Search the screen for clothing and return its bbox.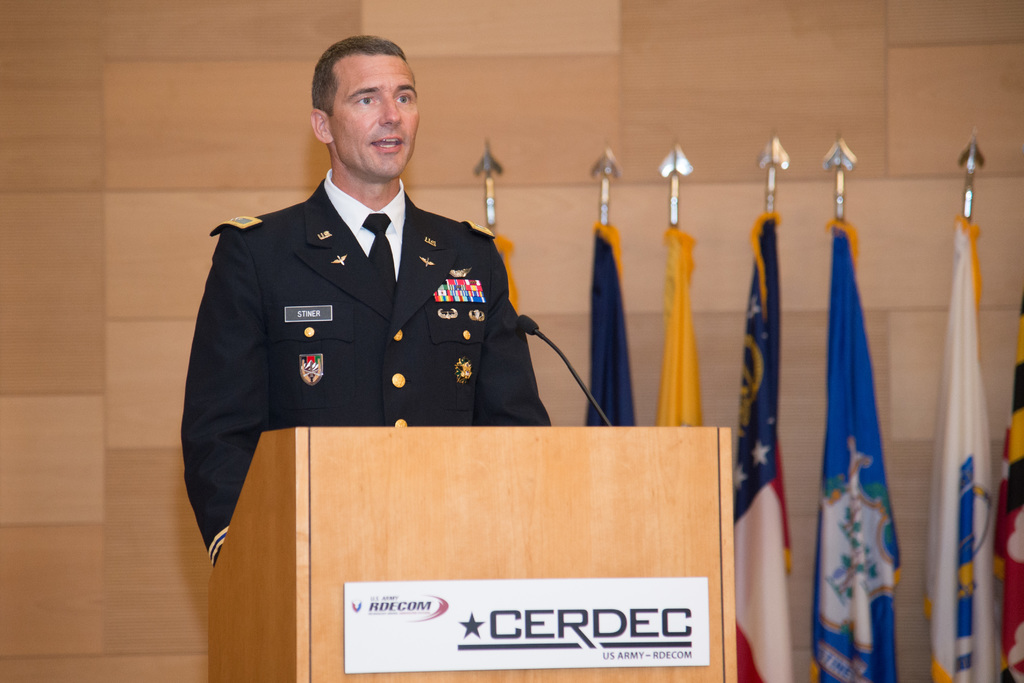
Found: [left=643, top=227, right=735, bottom=682].
